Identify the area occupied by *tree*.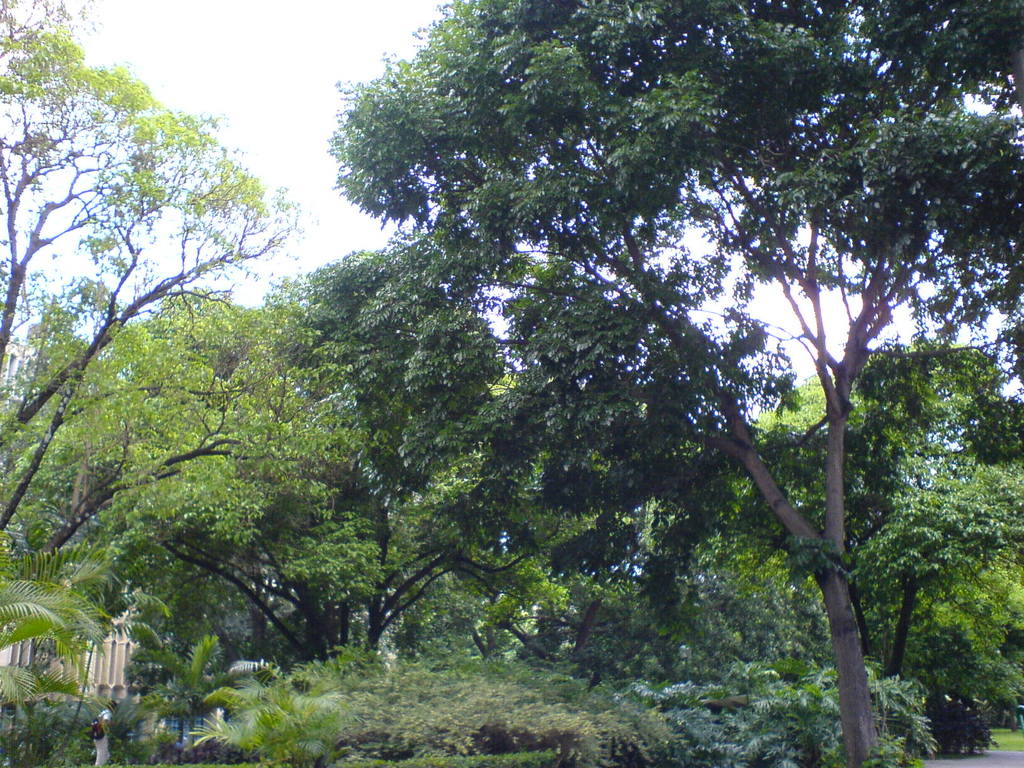
Area: 0,0,387,619.
